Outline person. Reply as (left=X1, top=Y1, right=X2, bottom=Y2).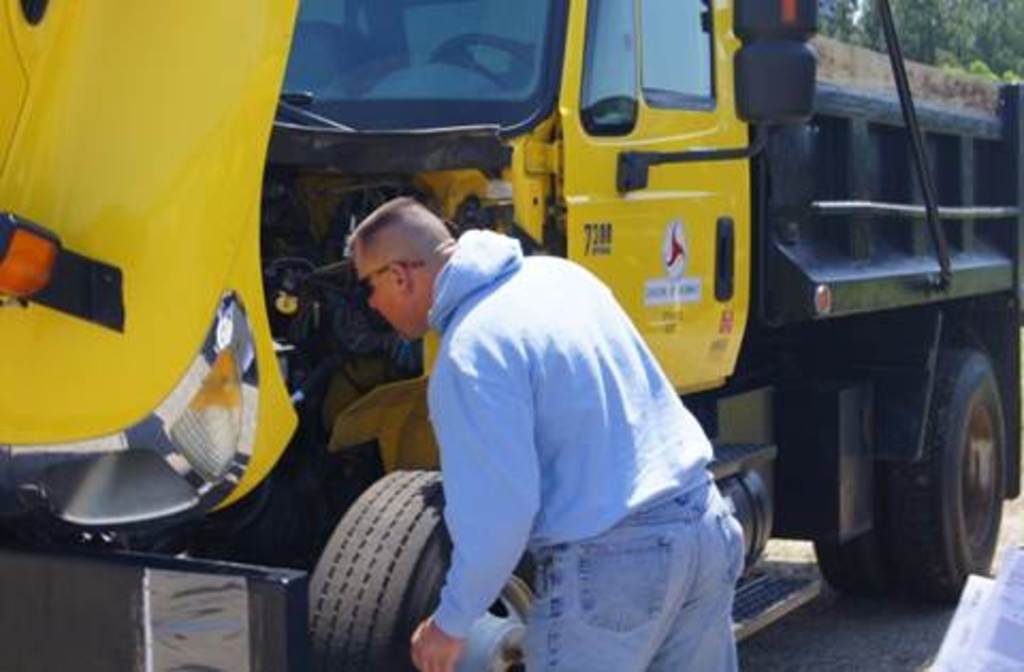
(left=346, top=194, right=742, bottom=670).
